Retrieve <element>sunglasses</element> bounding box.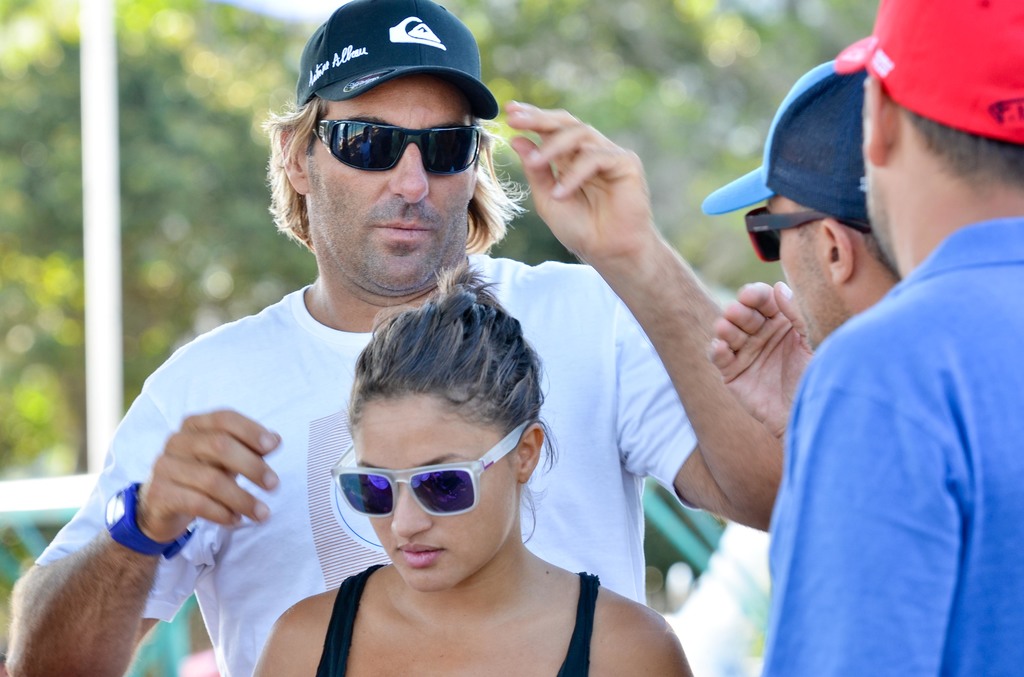
Bounding box: bbox(330, 422, 531, 518).
